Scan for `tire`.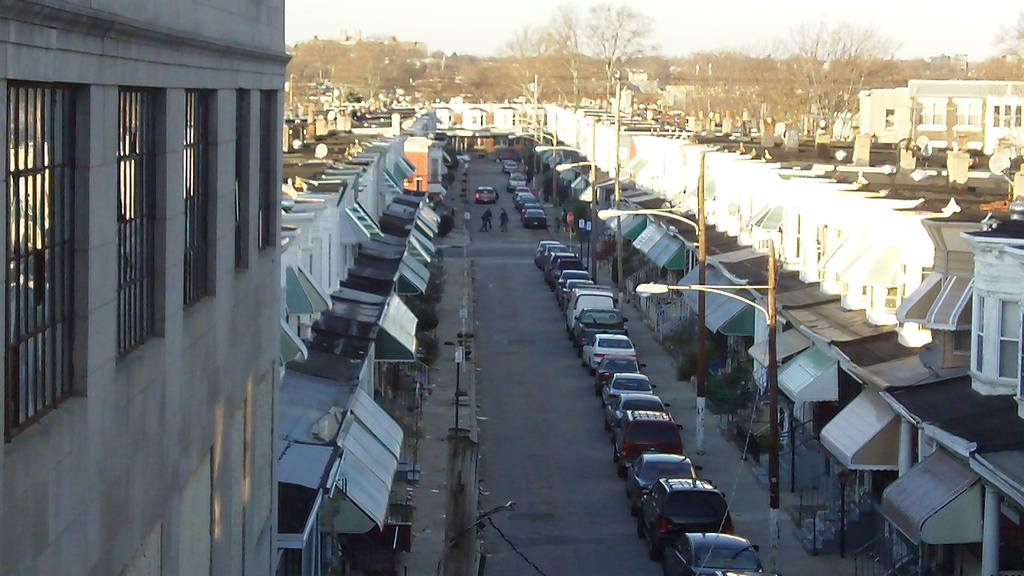
Scan result: (x1=600, y1=399, x2=605, y2=409).
